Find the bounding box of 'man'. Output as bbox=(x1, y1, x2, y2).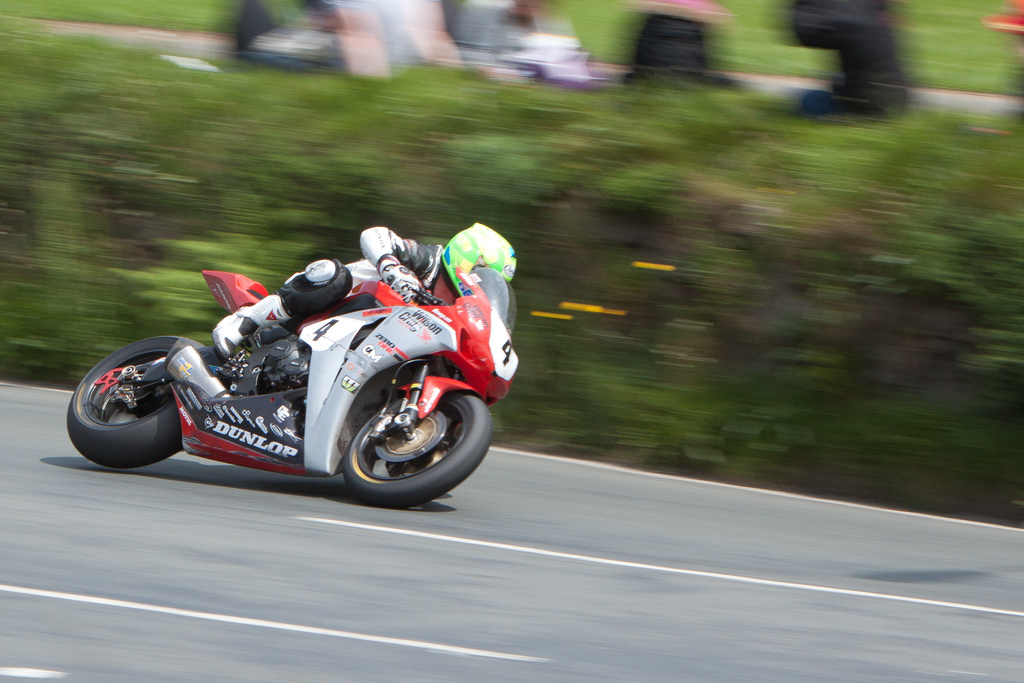
bbox=(212, 219, 520, 361).
